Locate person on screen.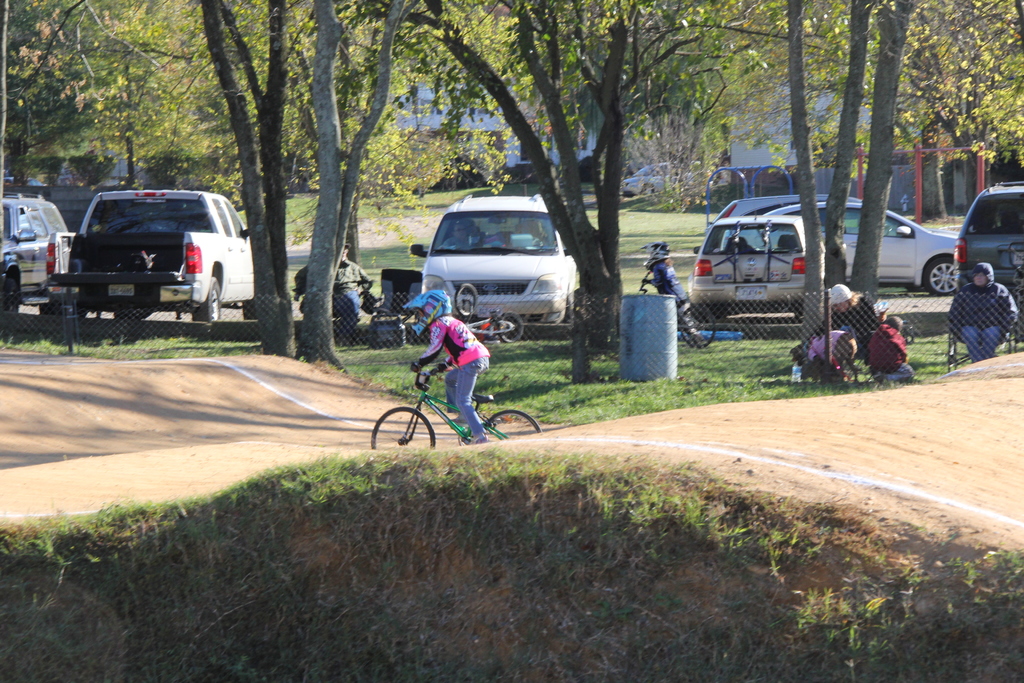
On screen at pyautogui.locateOnScreen(293, 243, 373, 345).
